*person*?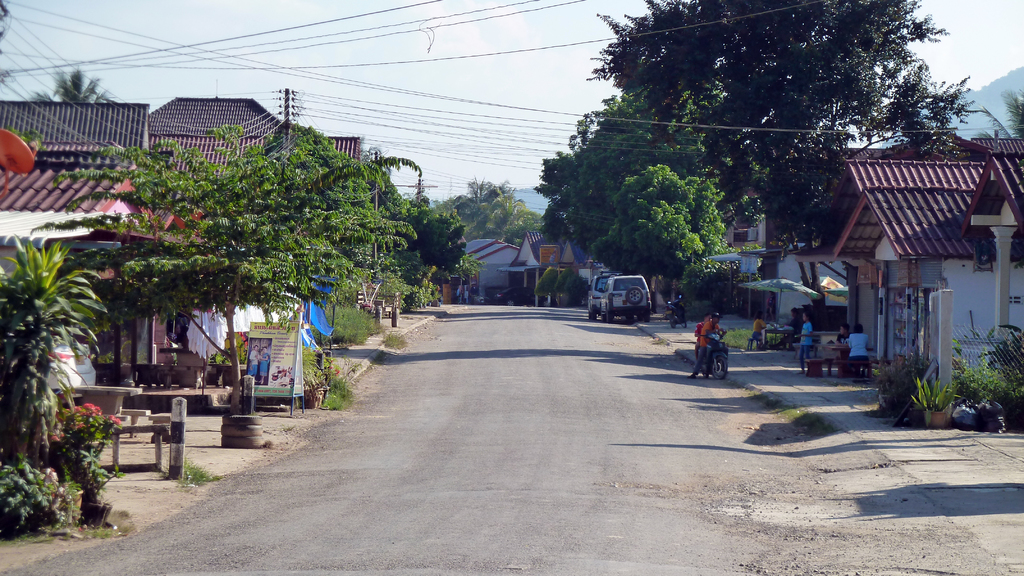
[x1=684, y1=308, x2=726, y2=381]
